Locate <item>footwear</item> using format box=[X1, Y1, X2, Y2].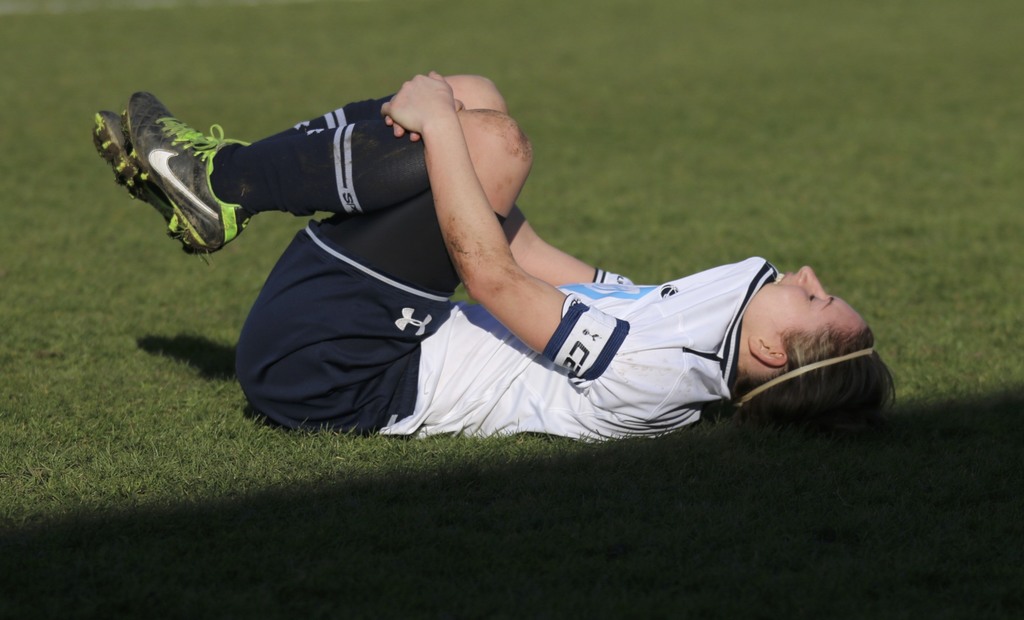
box=[124, 89, 255, 253].
